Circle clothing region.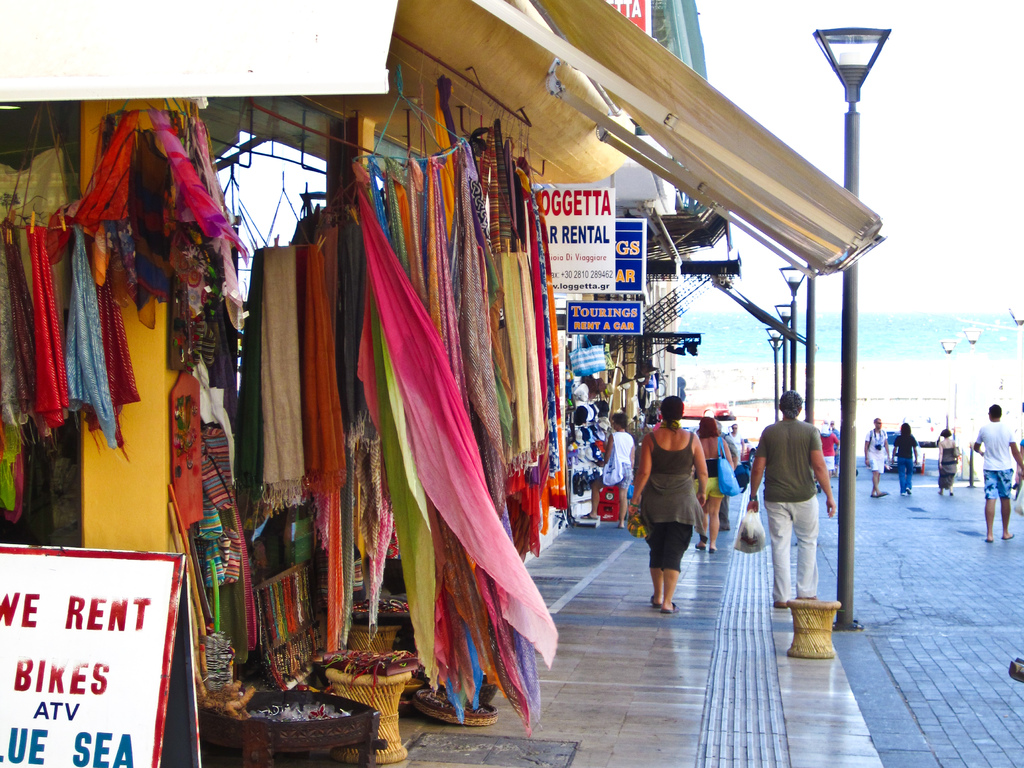
Region: 753,419,835,594.
